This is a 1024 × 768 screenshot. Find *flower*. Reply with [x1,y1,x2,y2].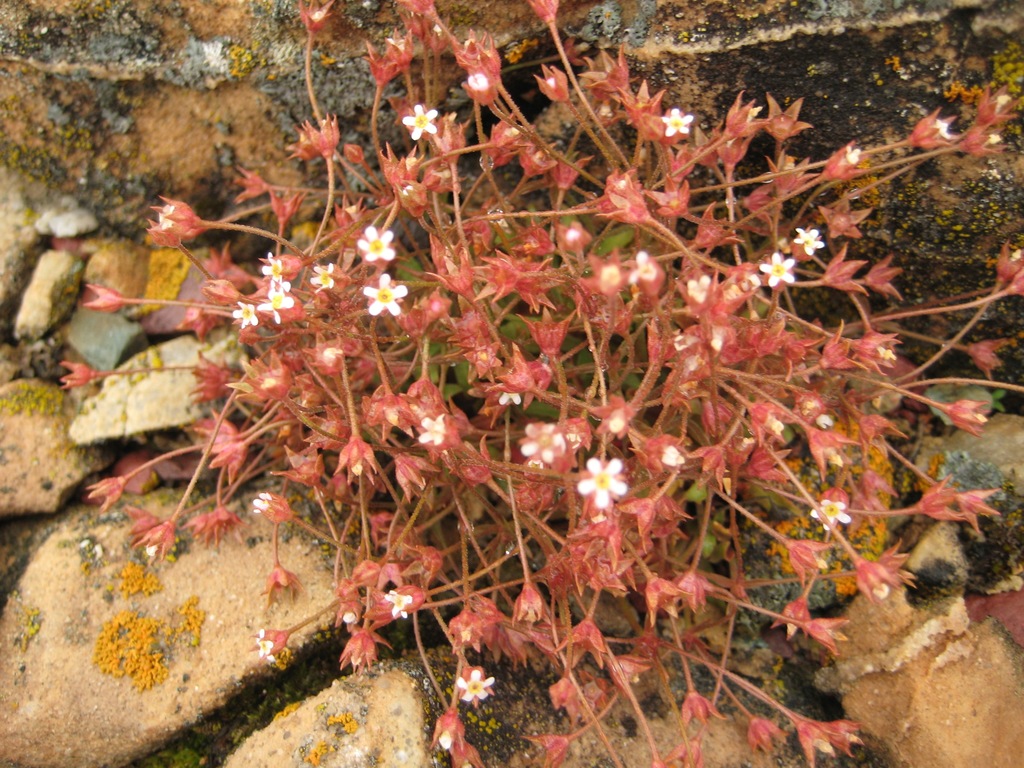
[792,225,823,257].
